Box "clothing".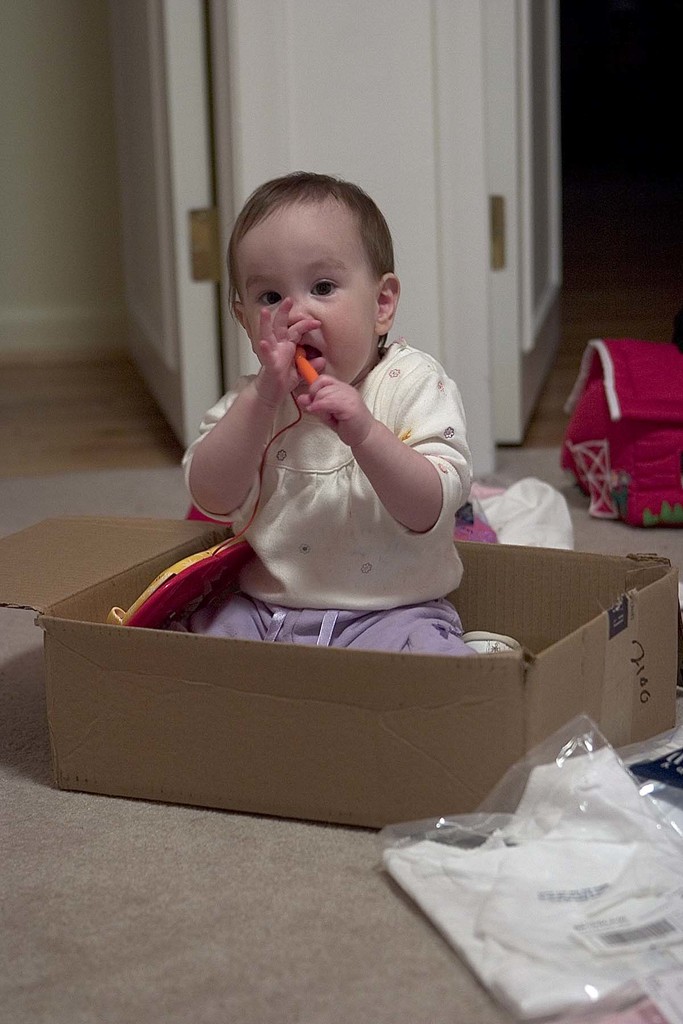
[left=159, top=589, right=479, bottom=658].
